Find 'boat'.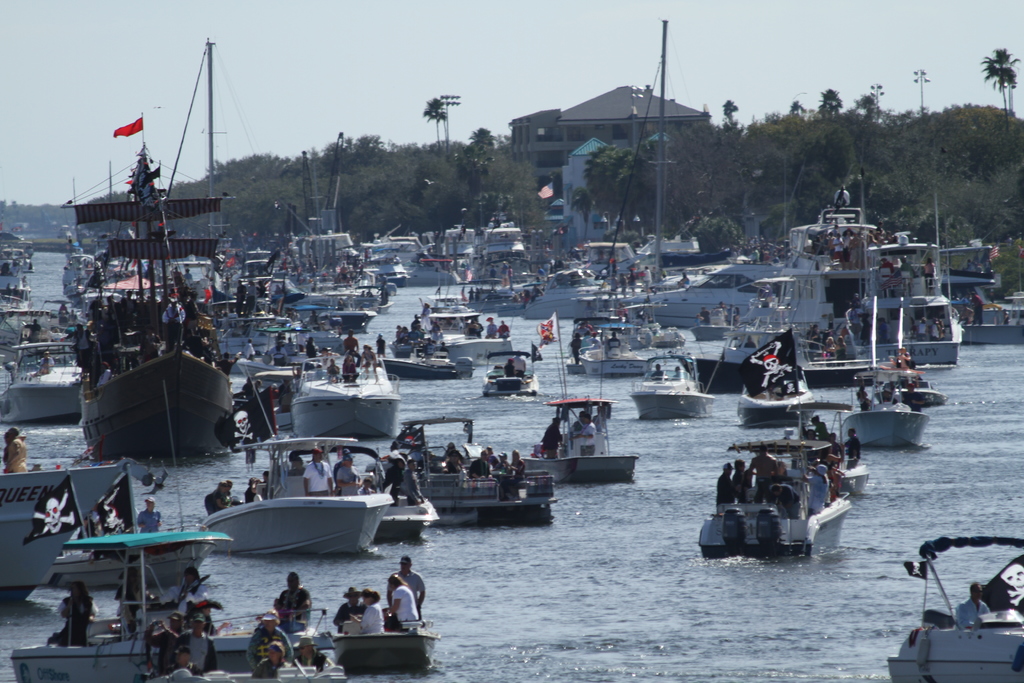
(283, 356, 421, 446).
